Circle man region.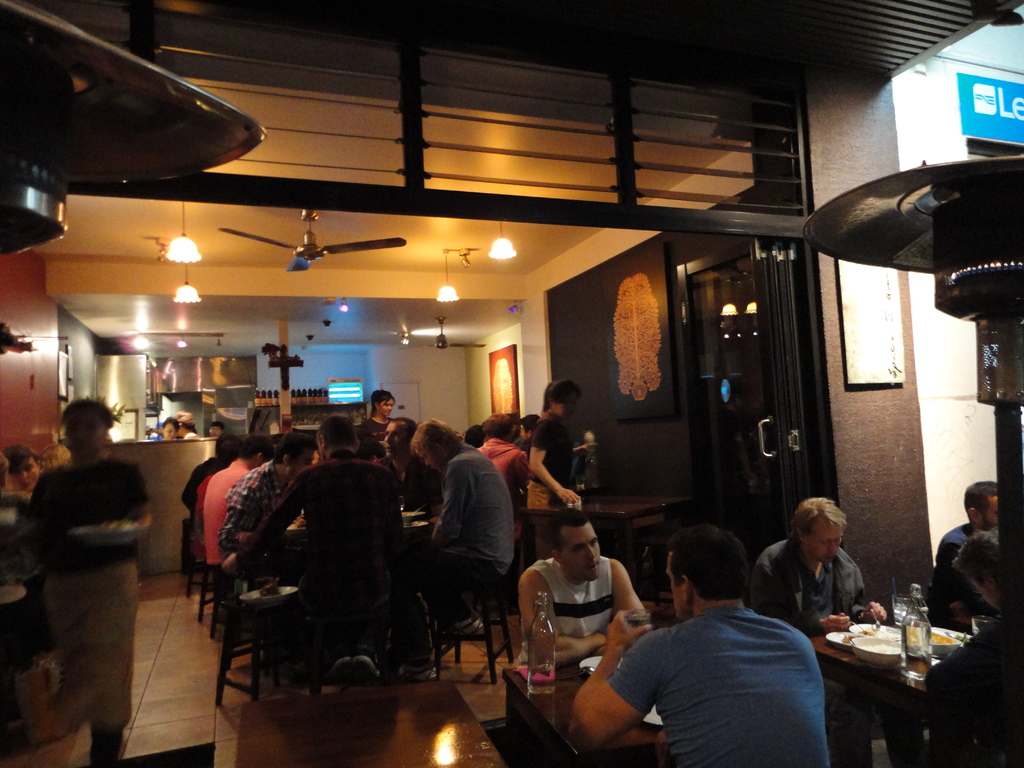
Region: l=568, t=523, r=838, b=767.
